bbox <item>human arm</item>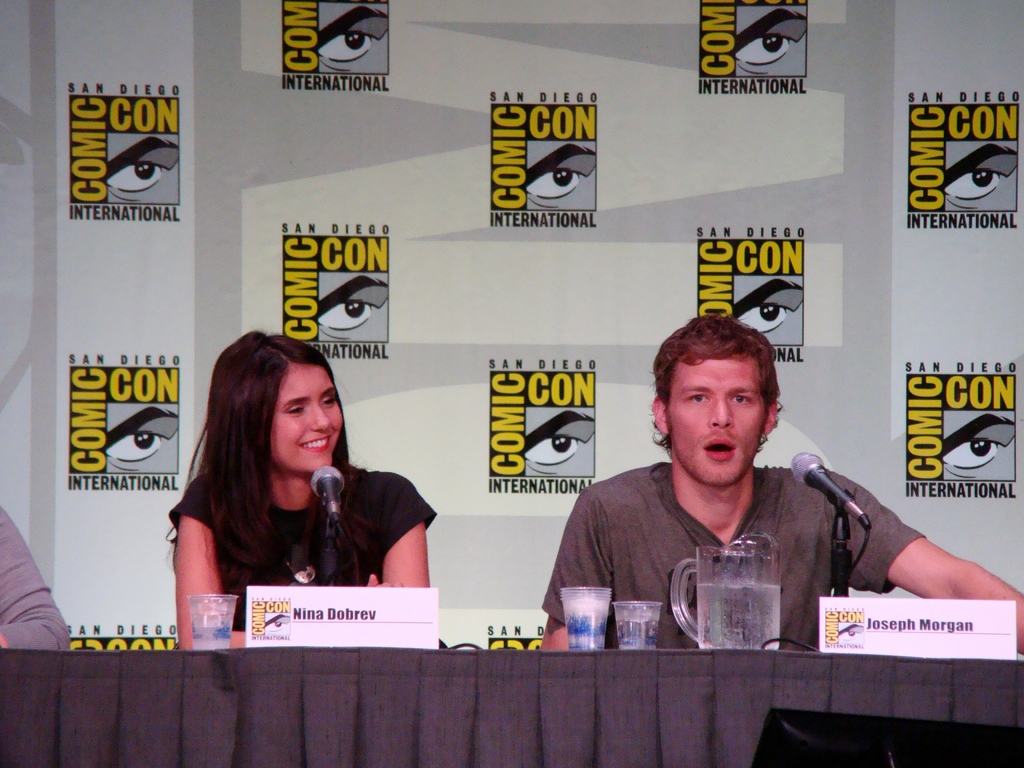
select_region(539, 500, 602, 653)
